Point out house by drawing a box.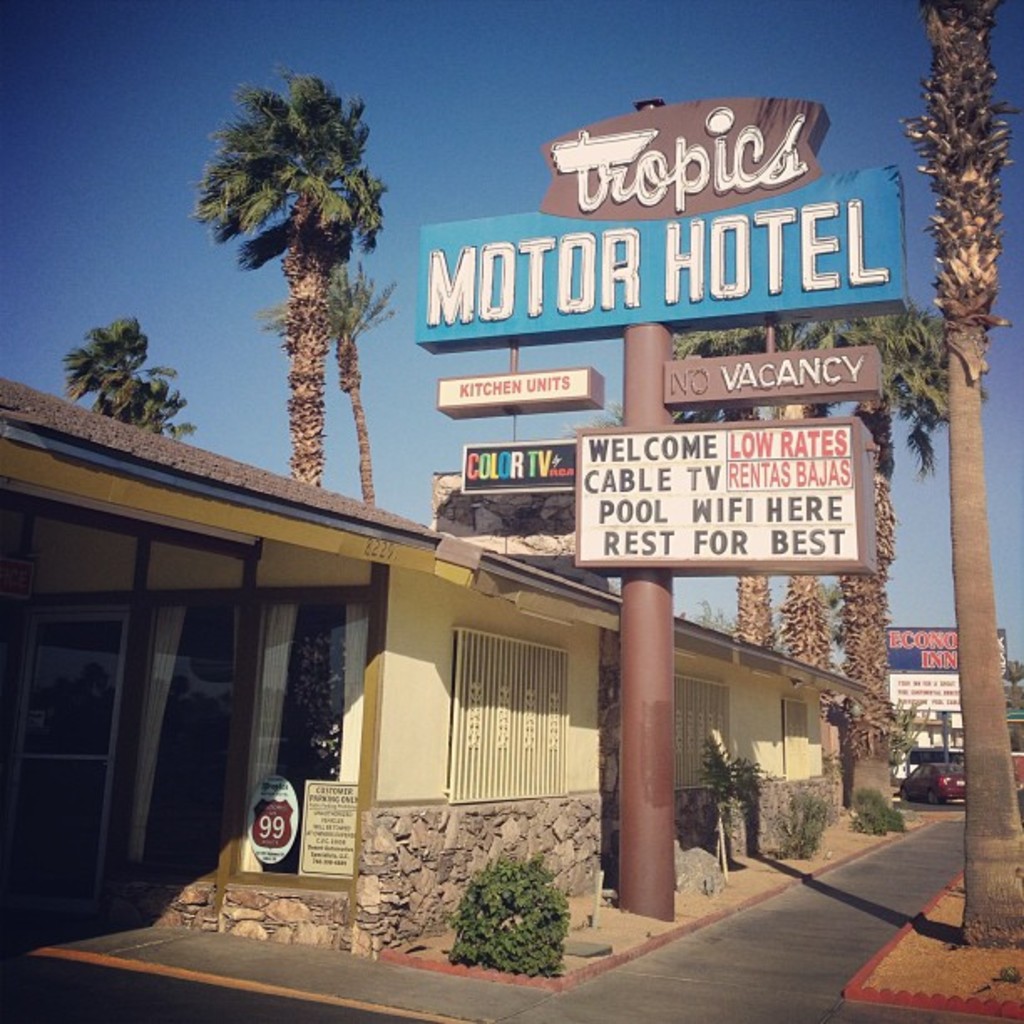
(left=0, top=365, right=882, bottom=960).
